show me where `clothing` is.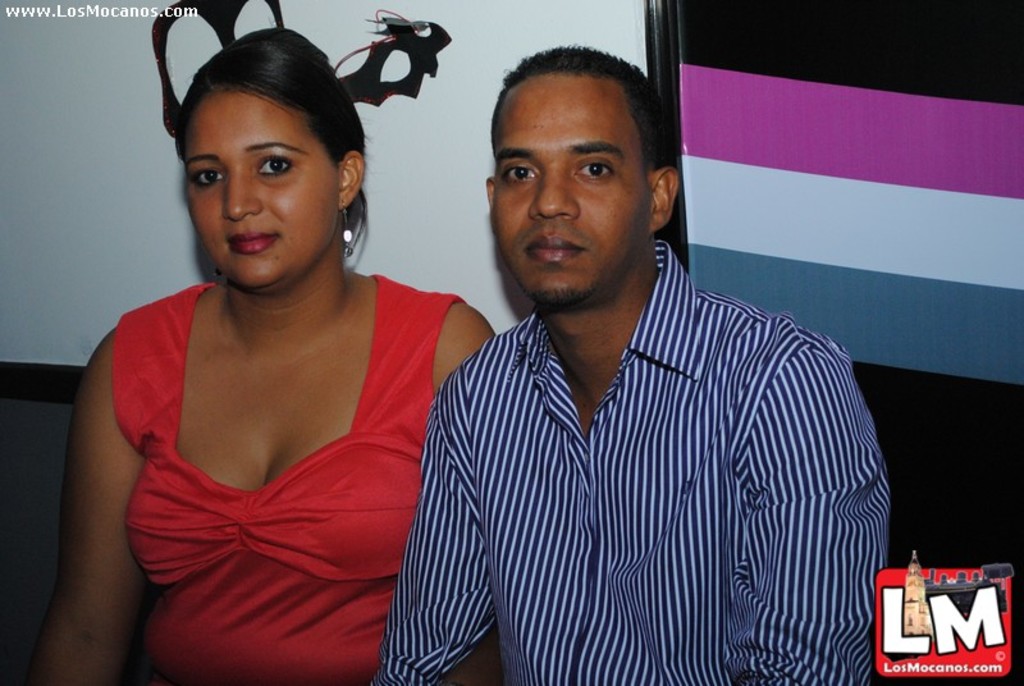
`clothing` is at region(104, 269, 461, 660).
